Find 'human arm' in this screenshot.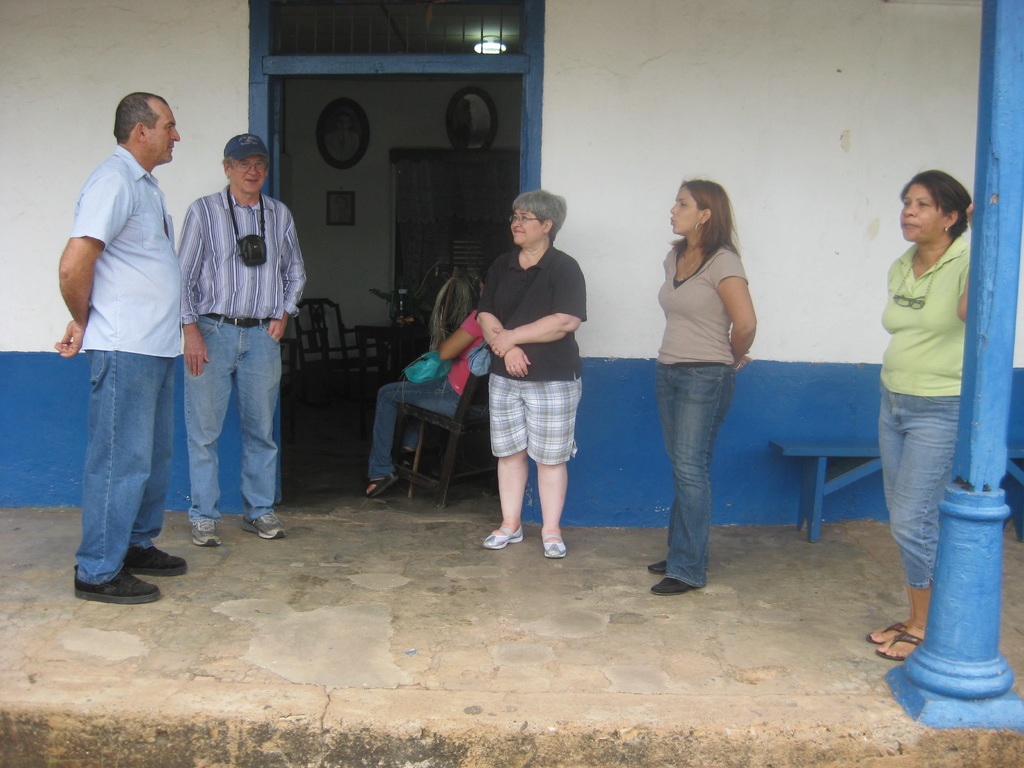
The bounding box for 'human arm' is select_region(175, 201, 214, 378).
